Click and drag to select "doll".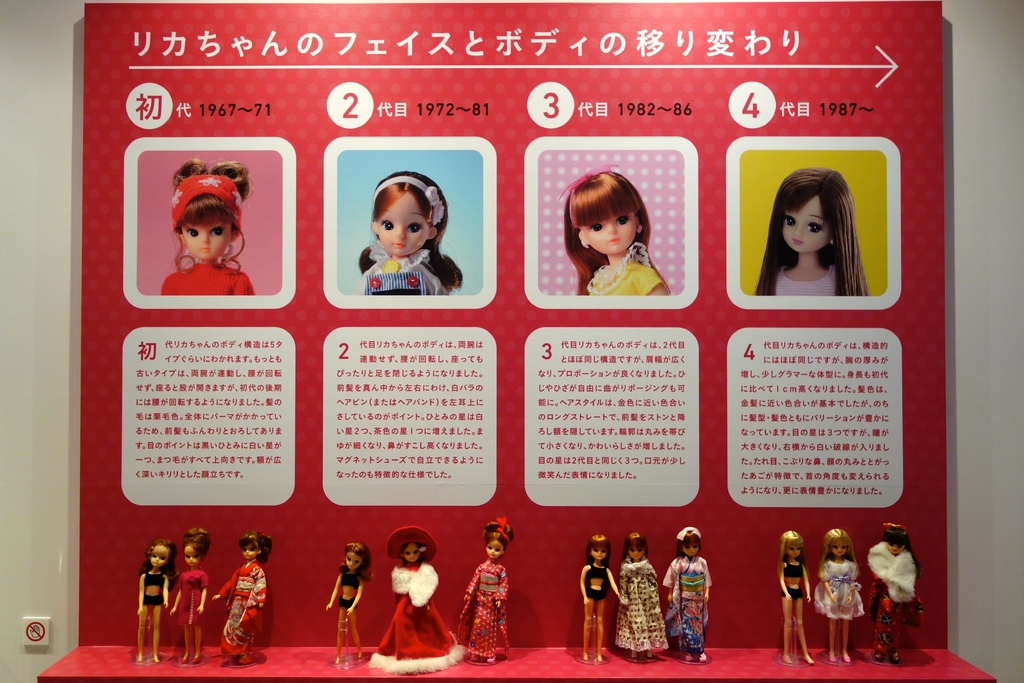
Selection: select_region(135, 545, 168, 662).
